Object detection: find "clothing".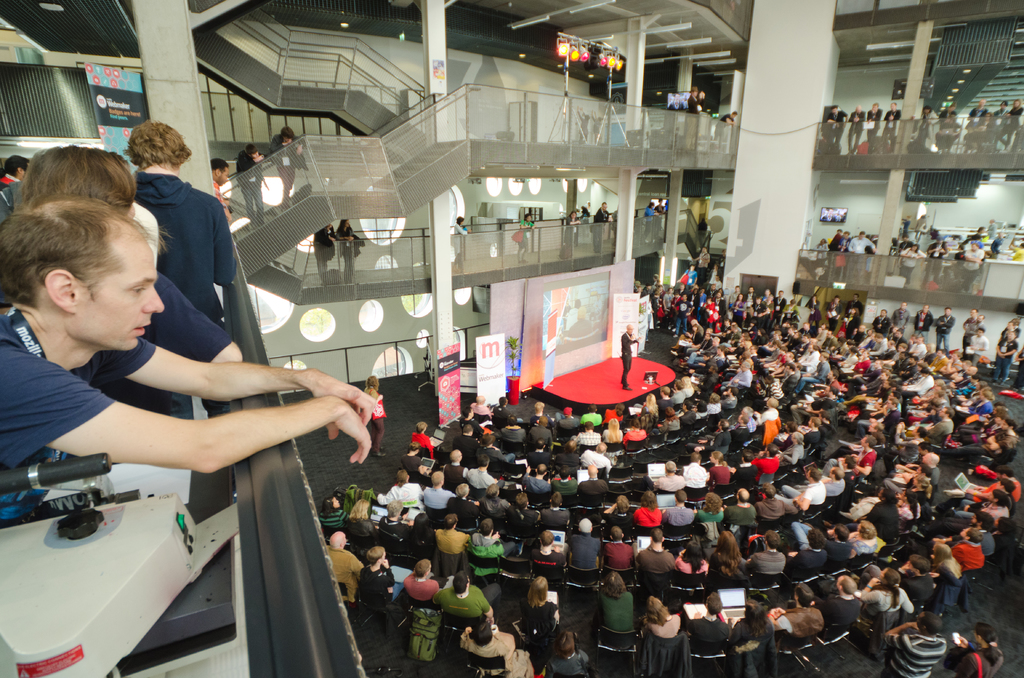
left=354, top=561, right=397, bottom=605.
